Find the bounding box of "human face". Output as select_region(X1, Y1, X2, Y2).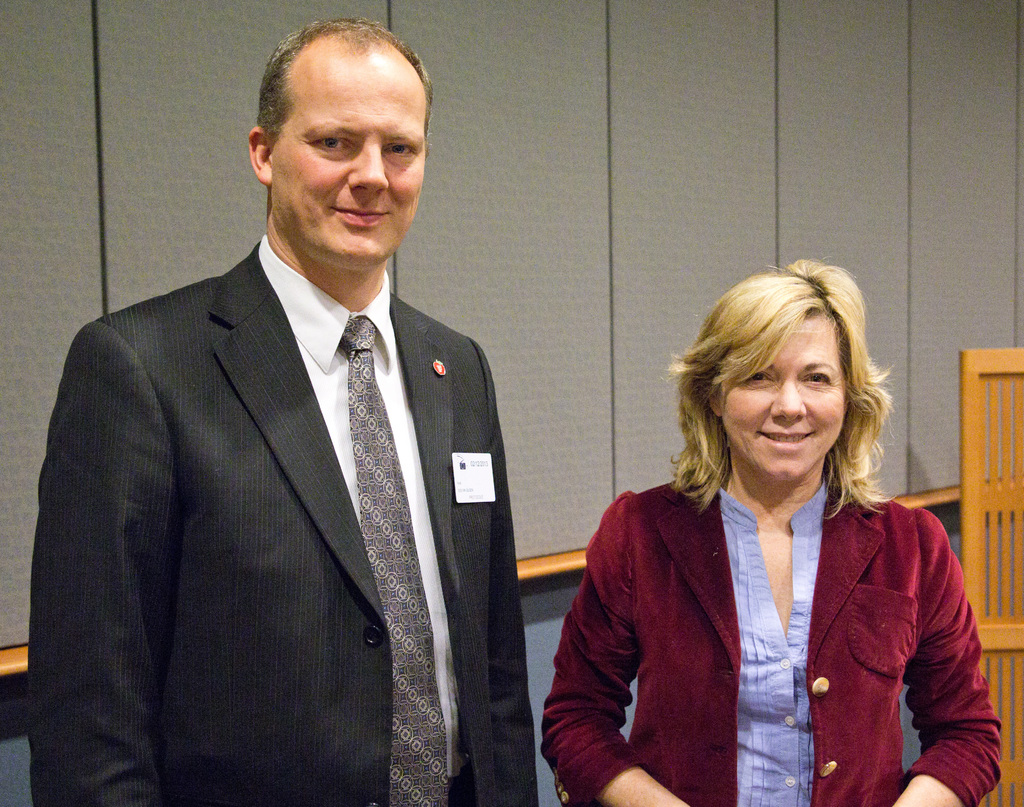
select_region(719, 312, 847, 474).
